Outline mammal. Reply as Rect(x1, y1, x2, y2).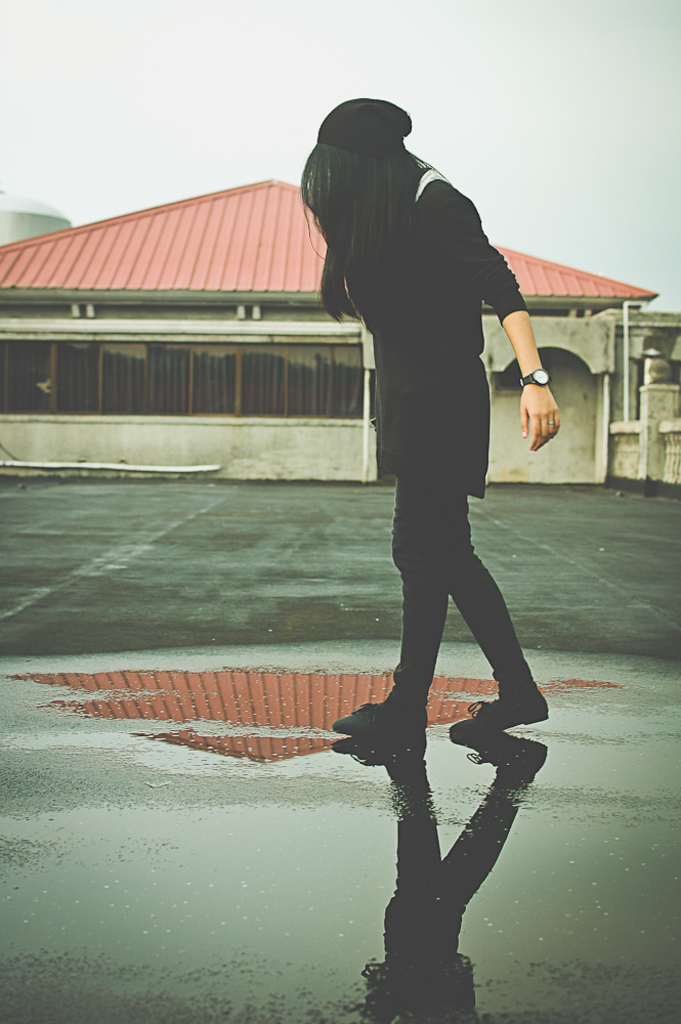
Rect(283, 96, 568, 710).
